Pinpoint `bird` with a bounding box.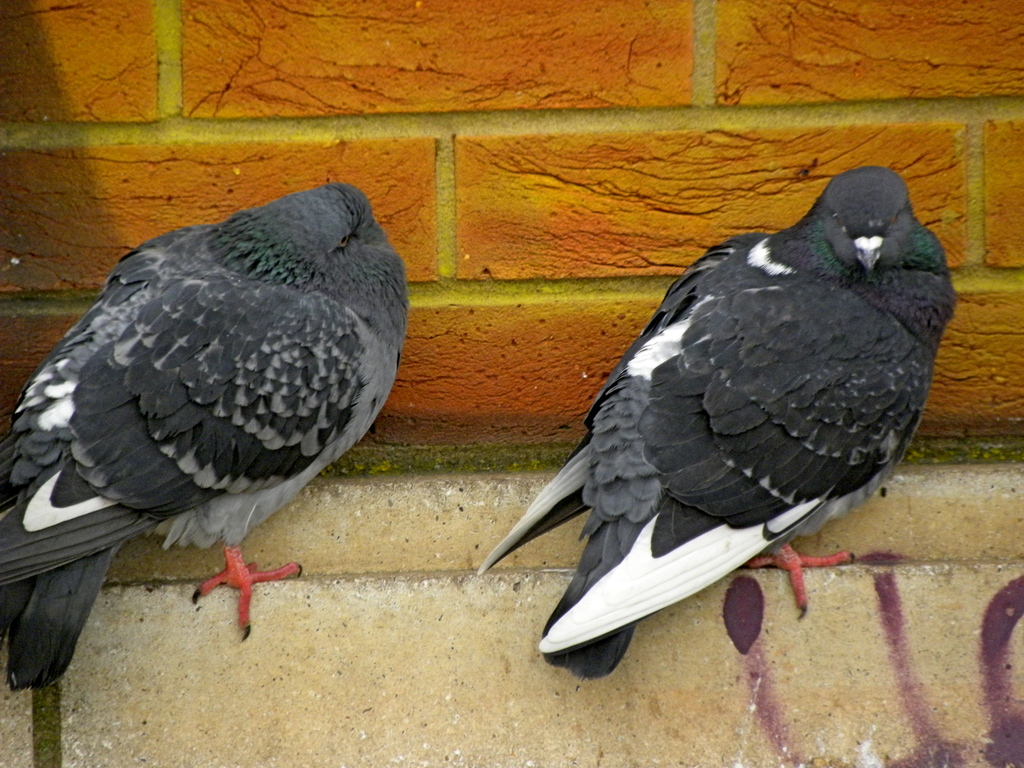
locate(477, 167, 955, 684).
